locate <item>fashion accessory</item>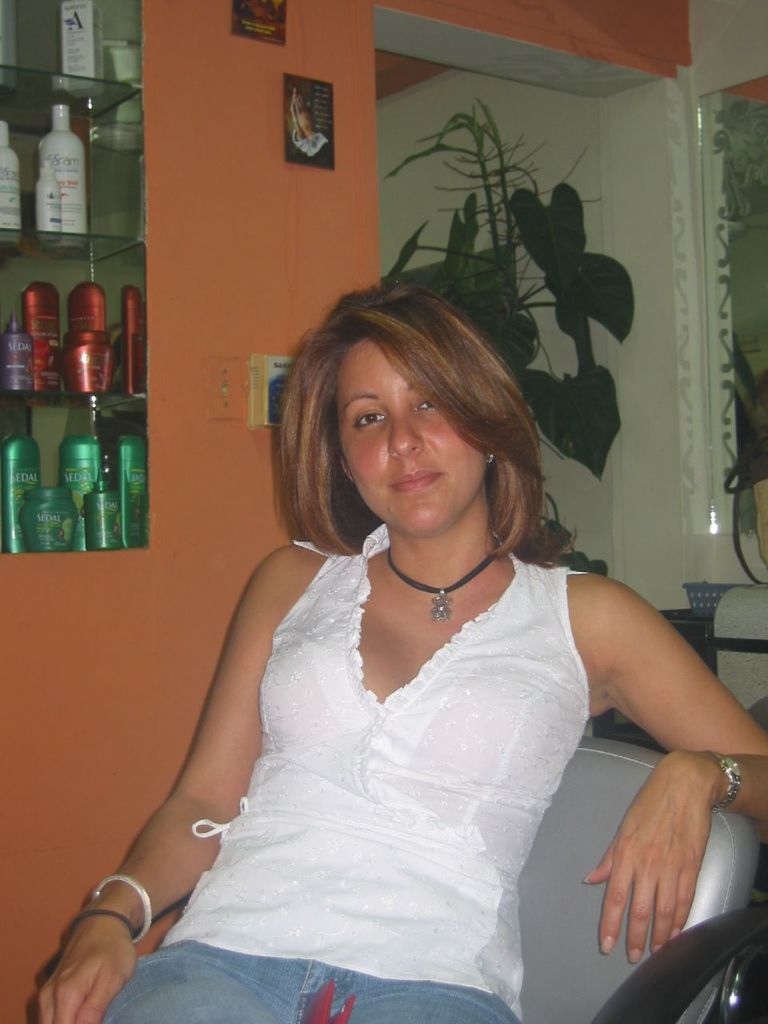
bbox(716, 751, 747, 814)
